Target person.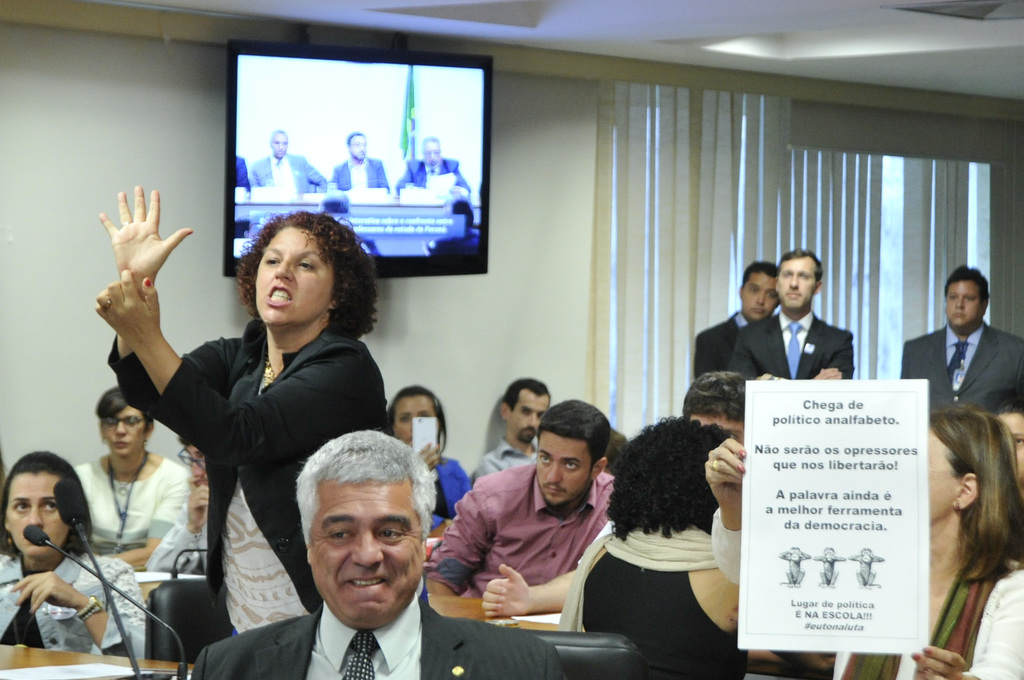
Target region: Rect(682, 256, 781, 408).
